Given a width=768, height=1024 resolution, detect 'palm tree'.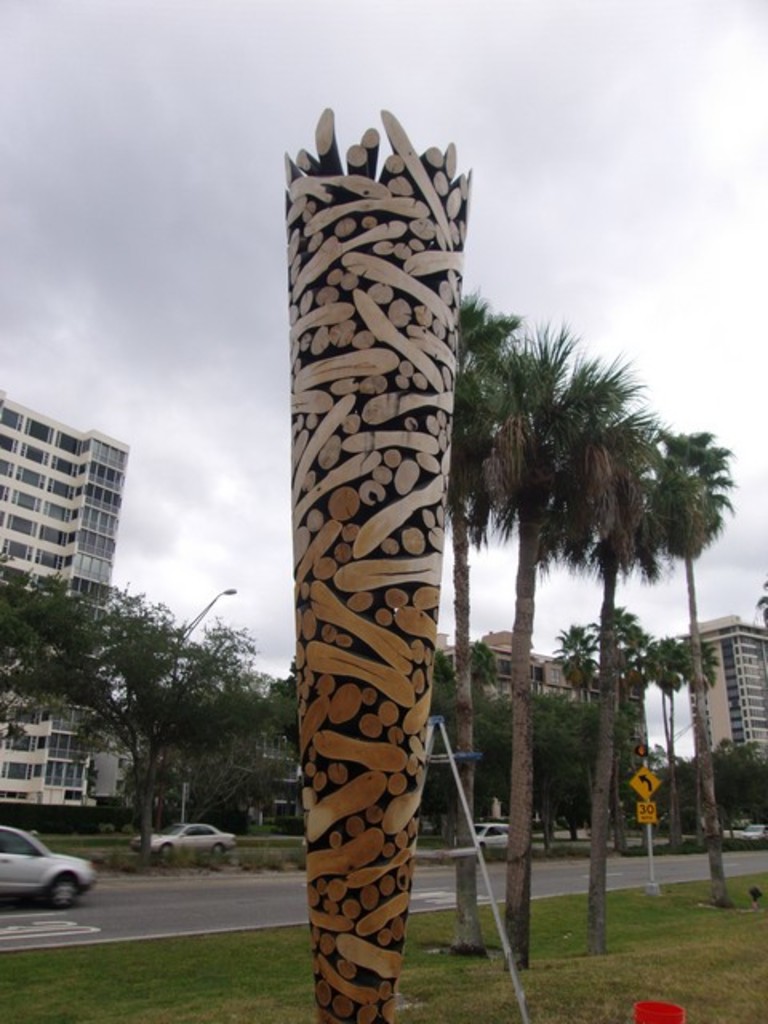
[x1=517, y1=358, x2=621, y2=978].
